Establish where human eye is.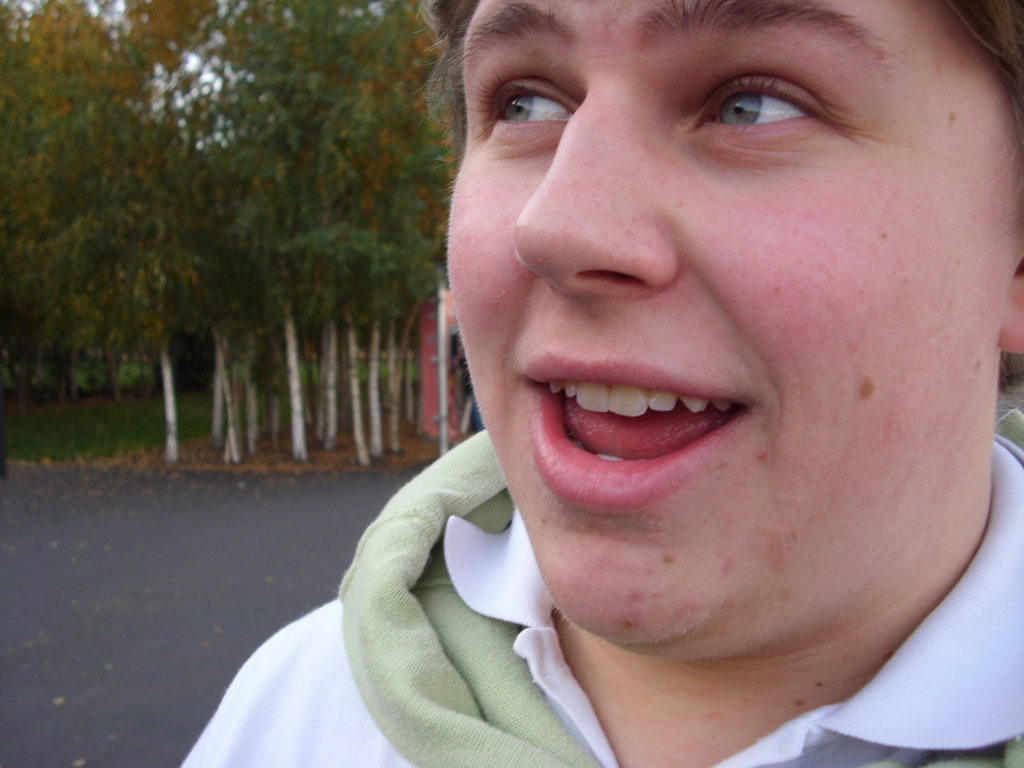
Established at Rect(467, 66, 578, 140).
